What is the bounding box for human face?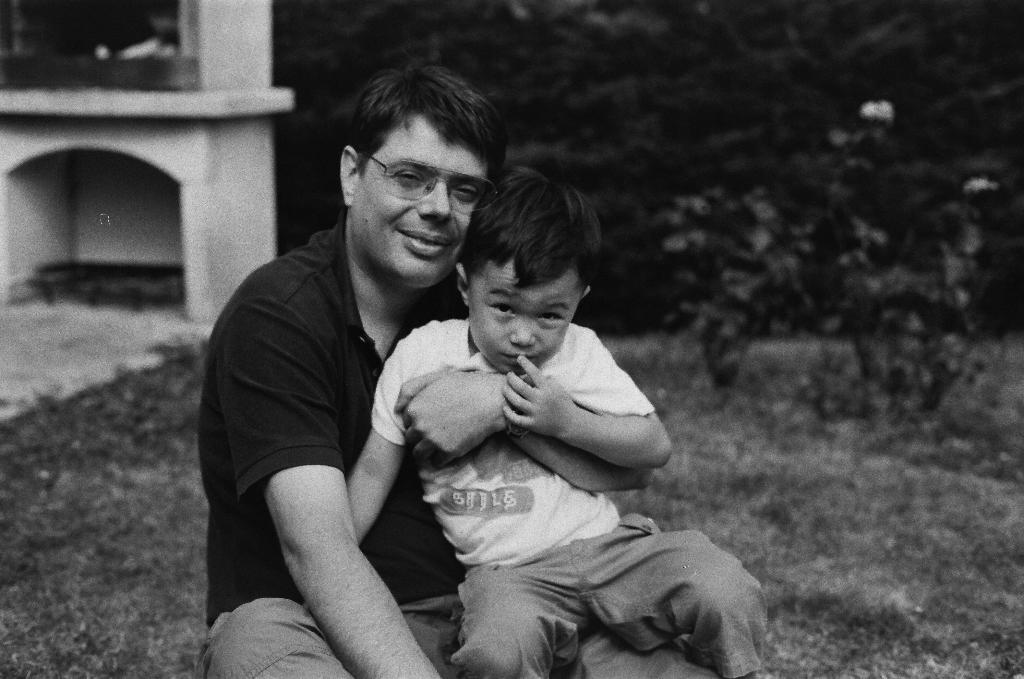
463:253:576:371.
